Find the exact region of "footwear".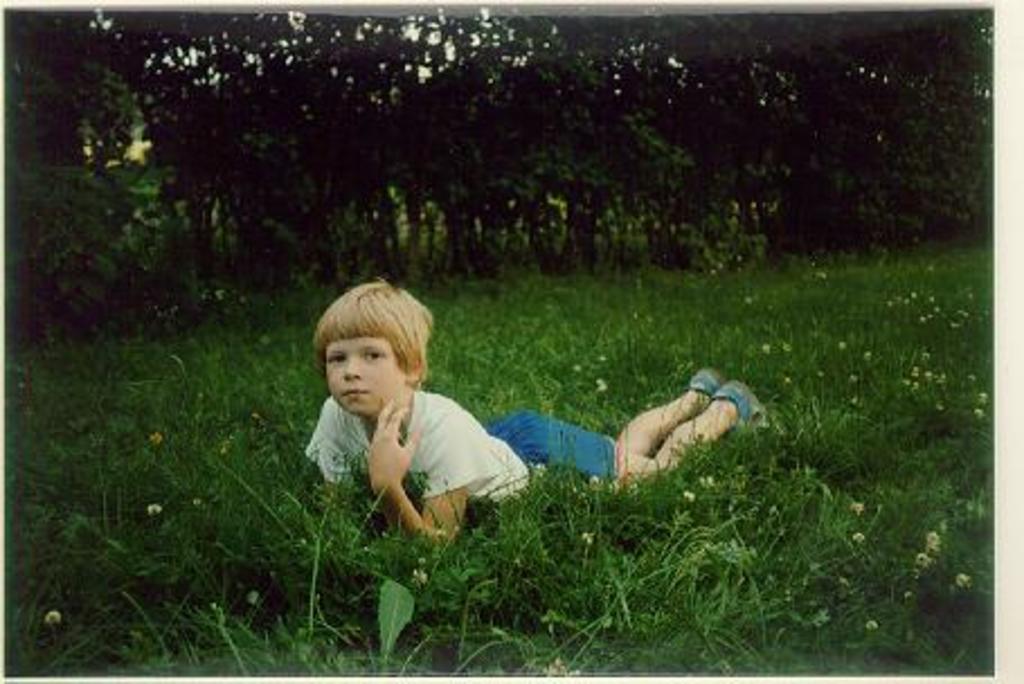
Exact region: crop(689, 367, 727, 403).
